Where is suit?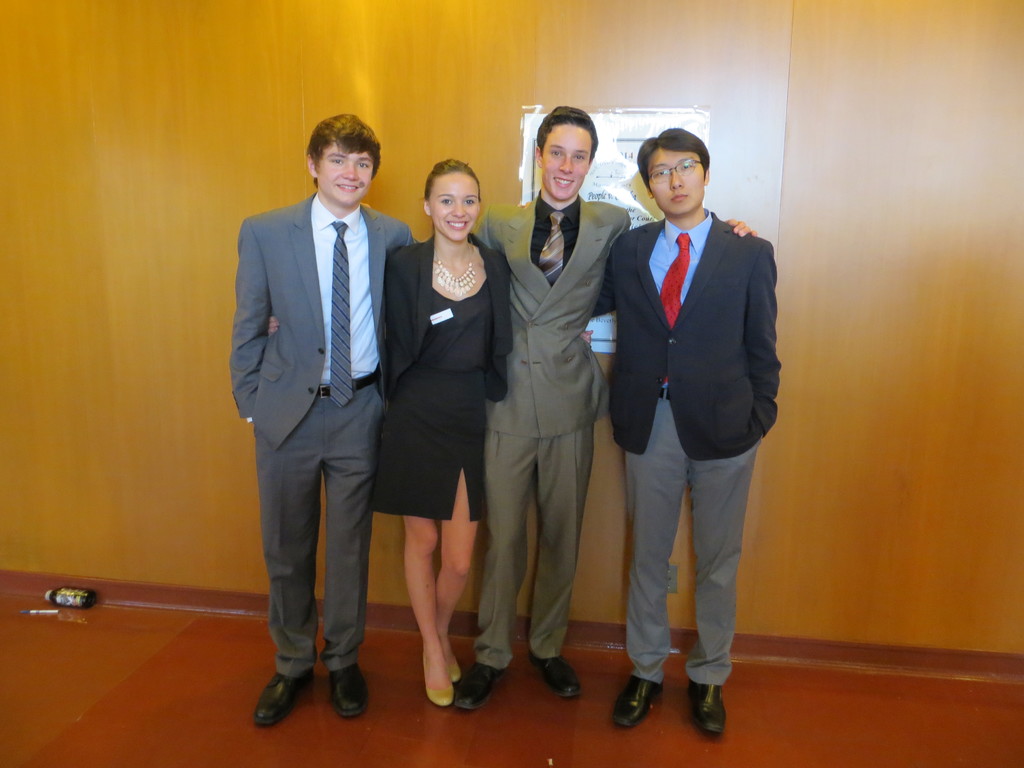
locate(477, 196, 632, 673).
